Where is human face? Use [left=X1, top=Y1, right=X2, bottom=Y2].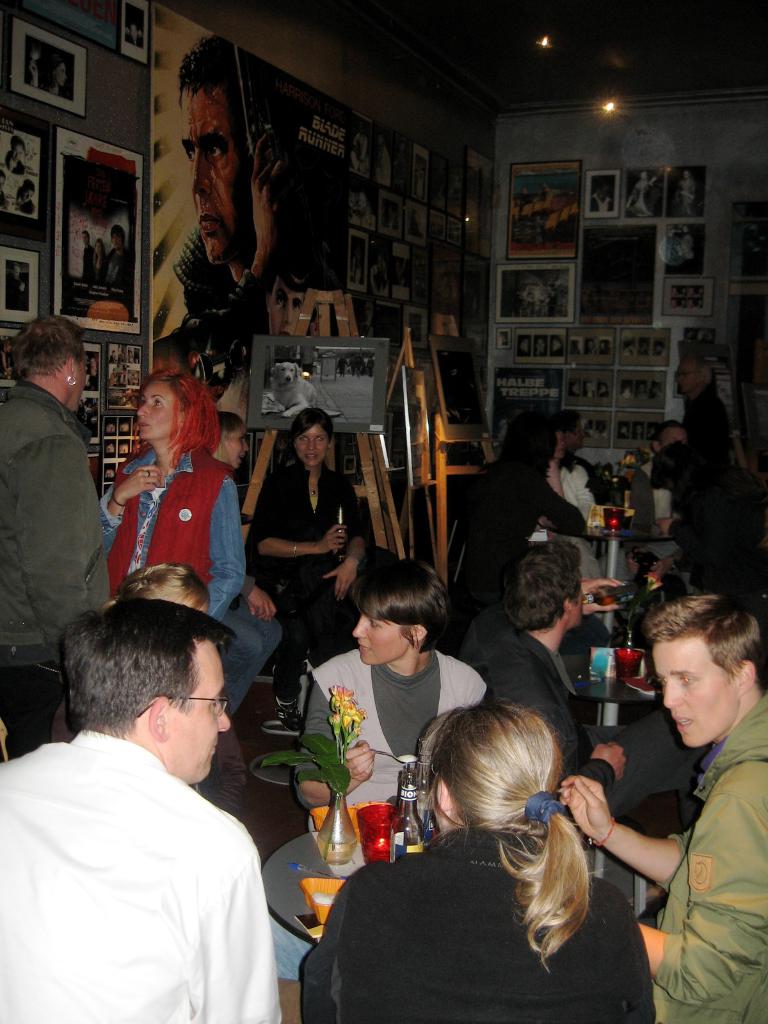
[left=569, top=593, right=585, bottom=628].
